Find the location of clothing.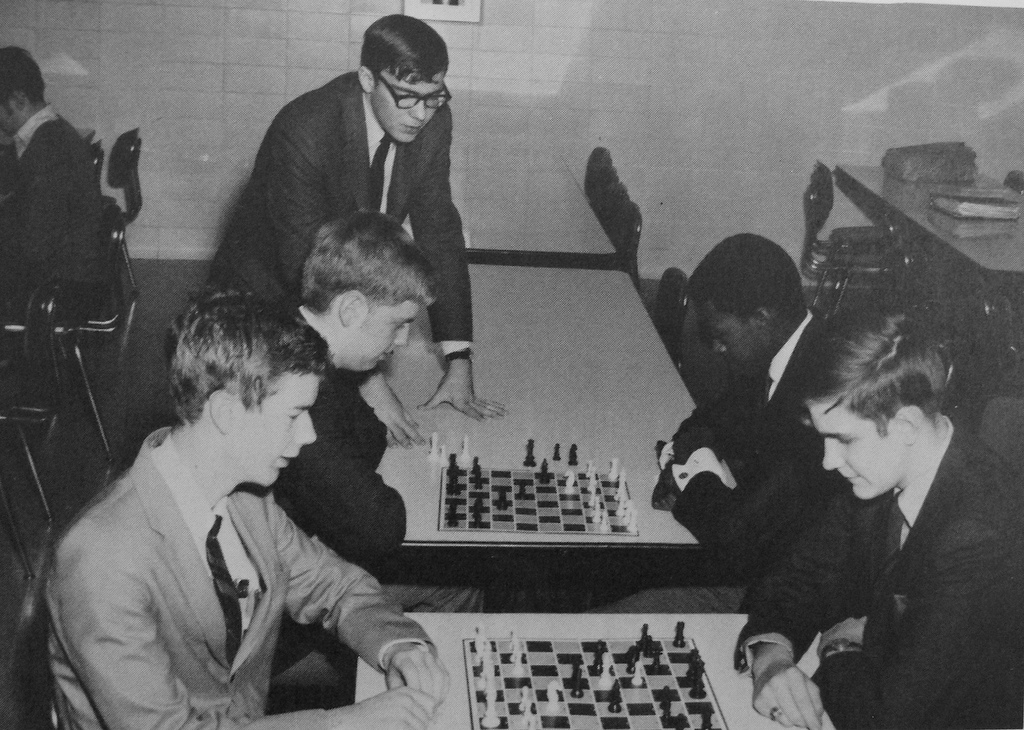
Location: detection(203, 74, 474, 356).
